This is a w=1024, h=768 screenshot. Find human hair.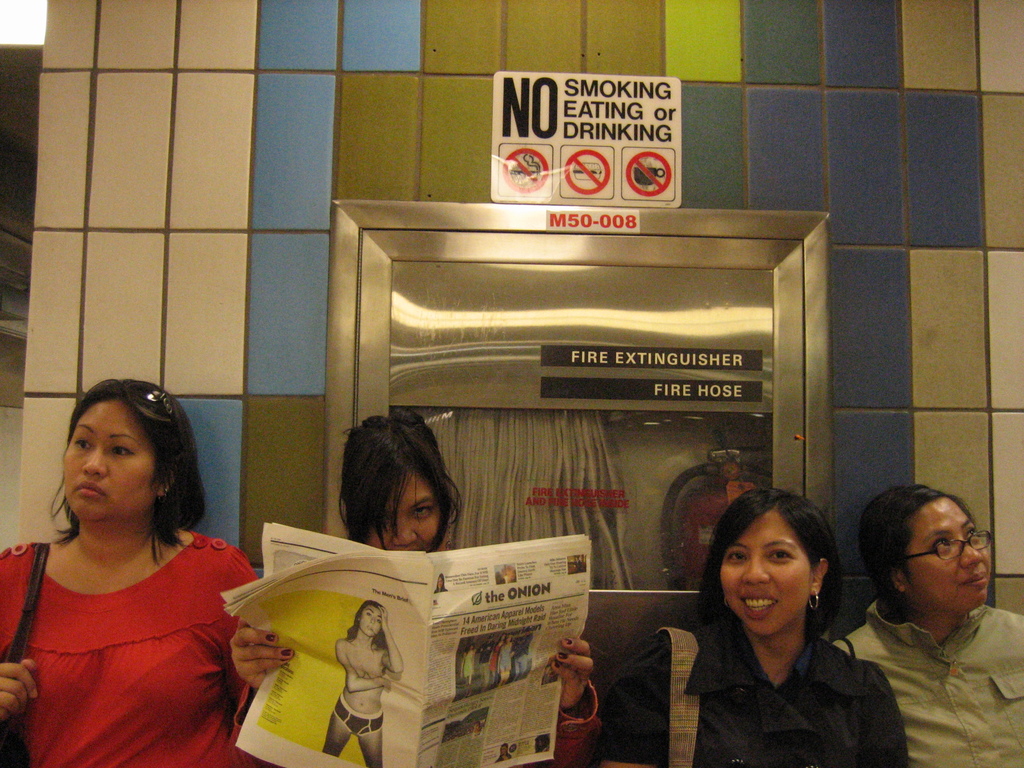
Bounding box: select_region(349, 600, 391, 659).
